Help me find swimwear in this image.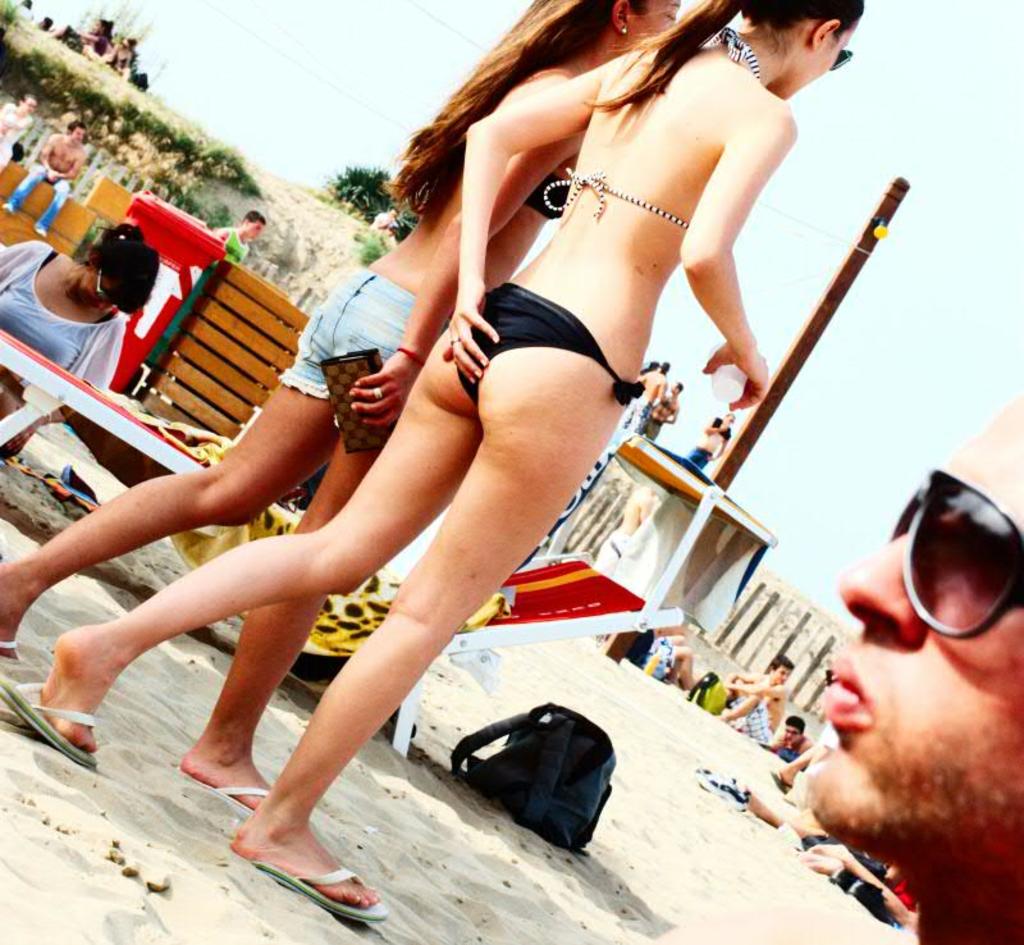
Found it: select_region(470, 270, 645, 402).
